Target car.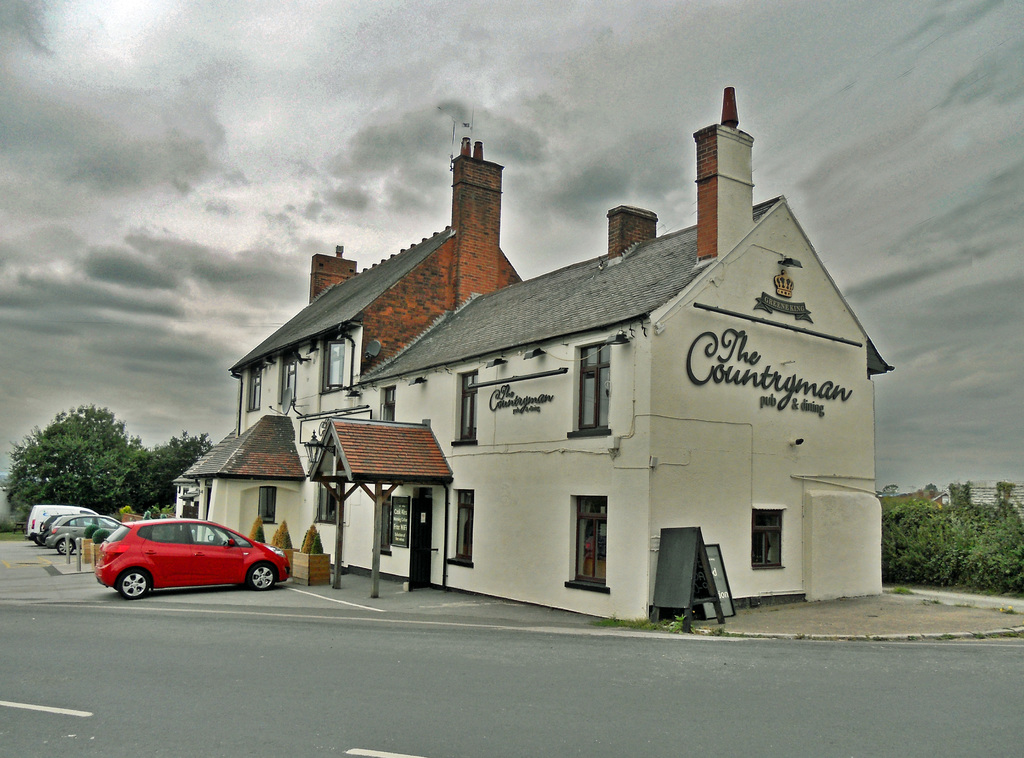
Target region: bbox=(32, 512, 114, 558).
